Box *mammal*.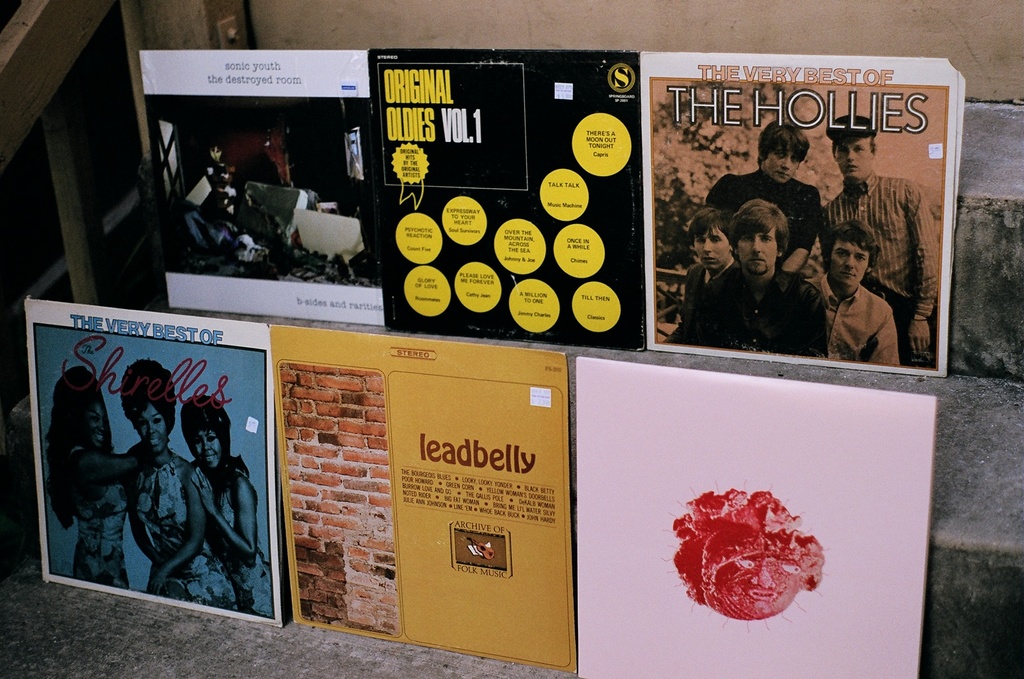
pyautogui.locateOnScreen(826, 113, 938, 365).
